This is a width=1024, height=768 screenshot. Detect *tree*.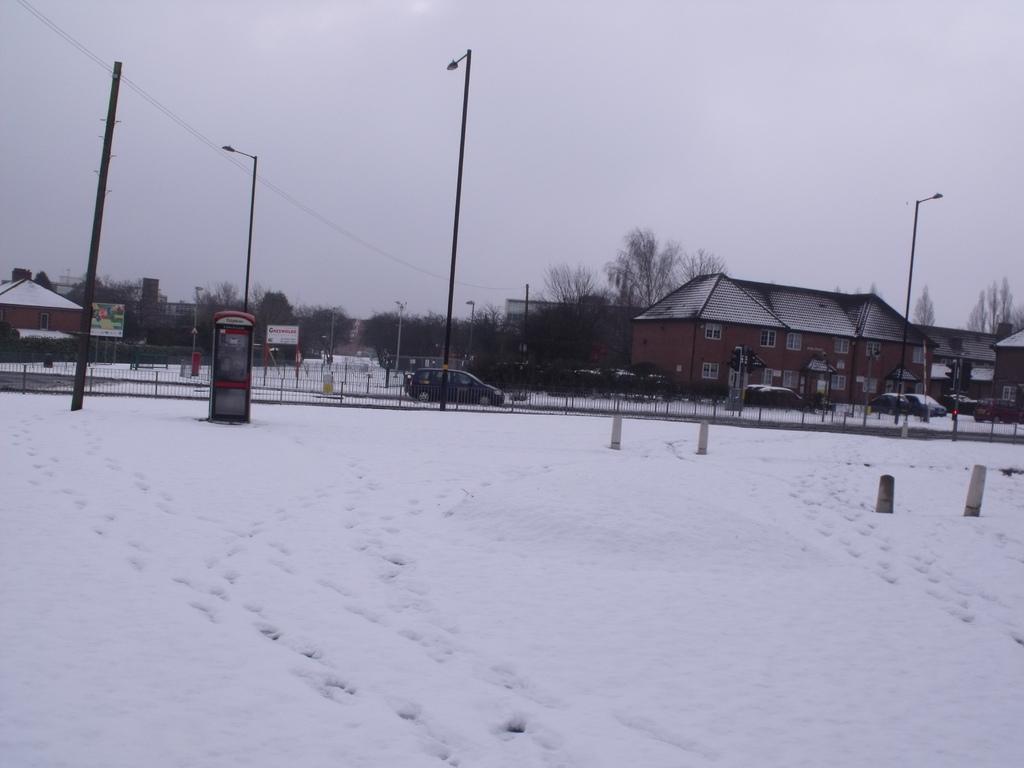
[x1=612, y1=213, x2=695, y2=308].
